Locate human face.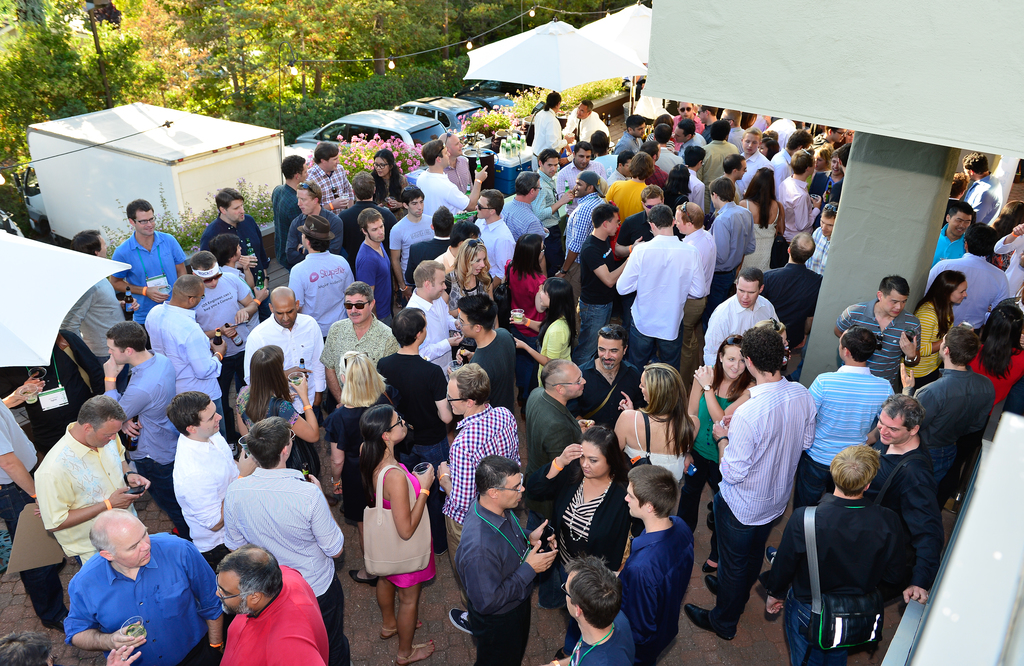
Bounding box: box=[725, 349, 745, 377].
